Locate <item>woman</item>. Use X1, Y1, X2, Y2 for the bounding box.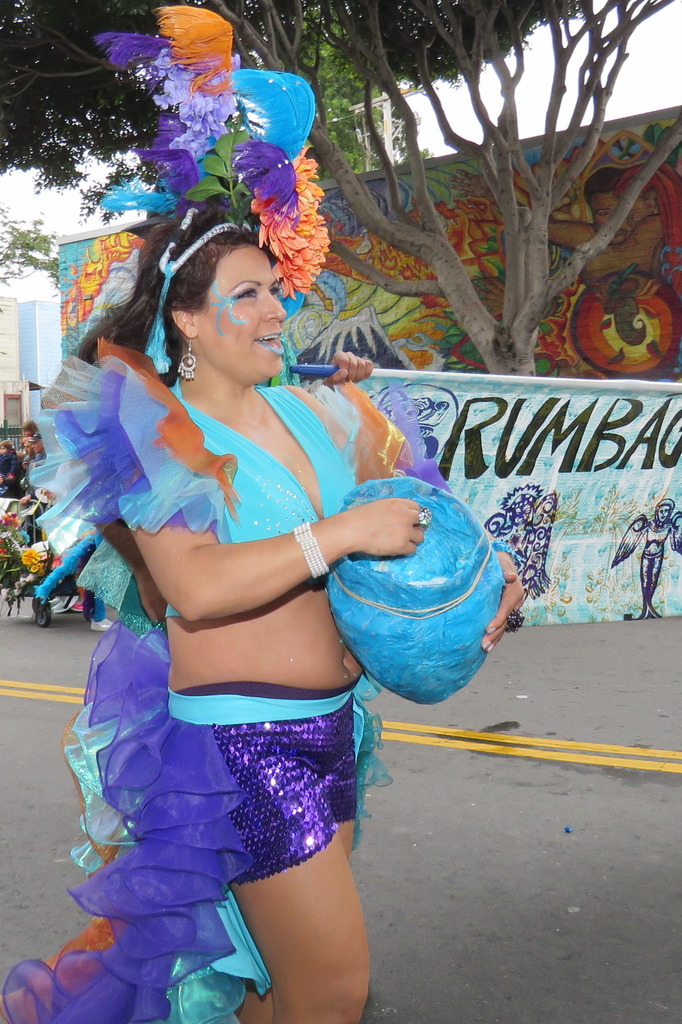
13, 189, 526, 1023.
